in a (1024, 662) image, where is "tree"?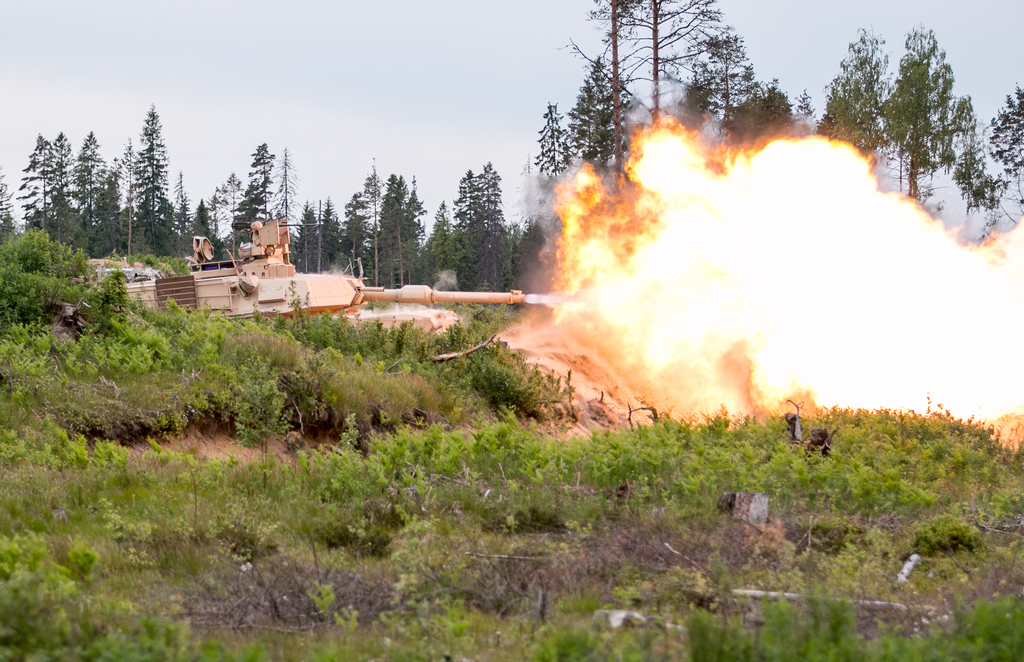
<box>522,0,732,294</box>.
